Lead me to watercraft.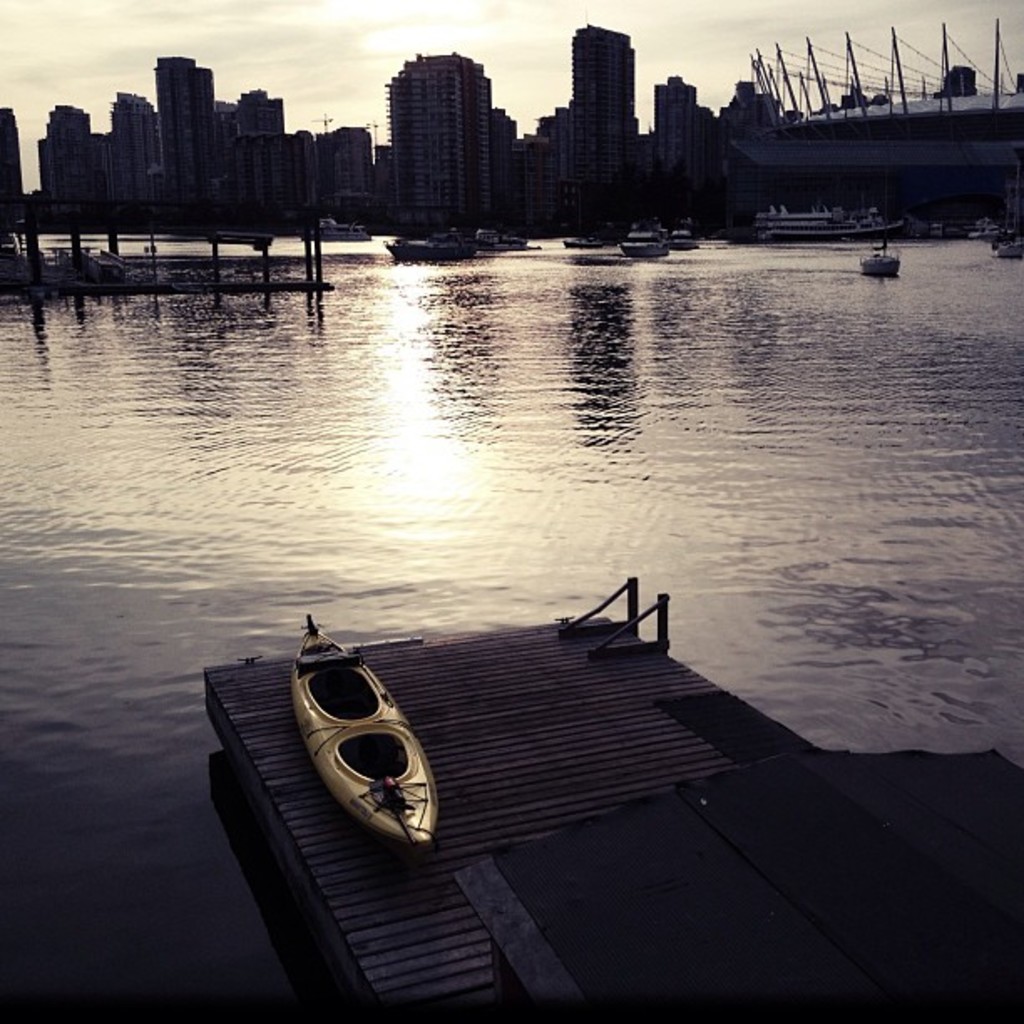
Lead to bbox=(554, 233, 602, 241).
